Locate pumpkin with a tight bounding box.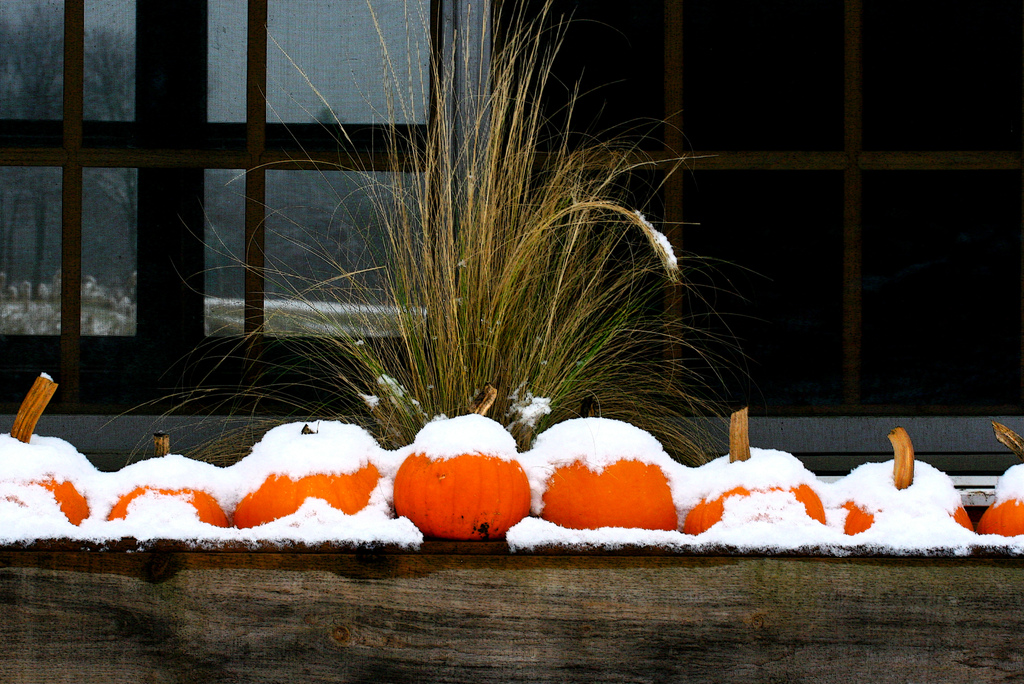
{"left": 680, "top": 402, "right": 826, "bottom": 546}.
